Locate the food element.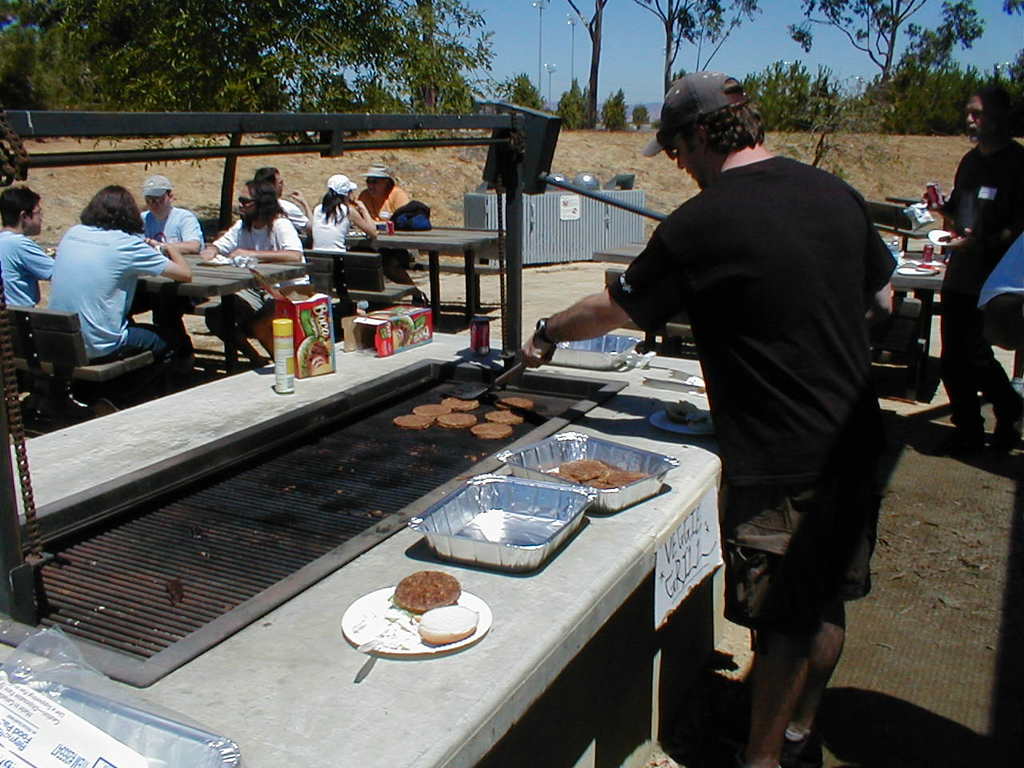
Element bbox: BBox(305, 342, 331, 375).
